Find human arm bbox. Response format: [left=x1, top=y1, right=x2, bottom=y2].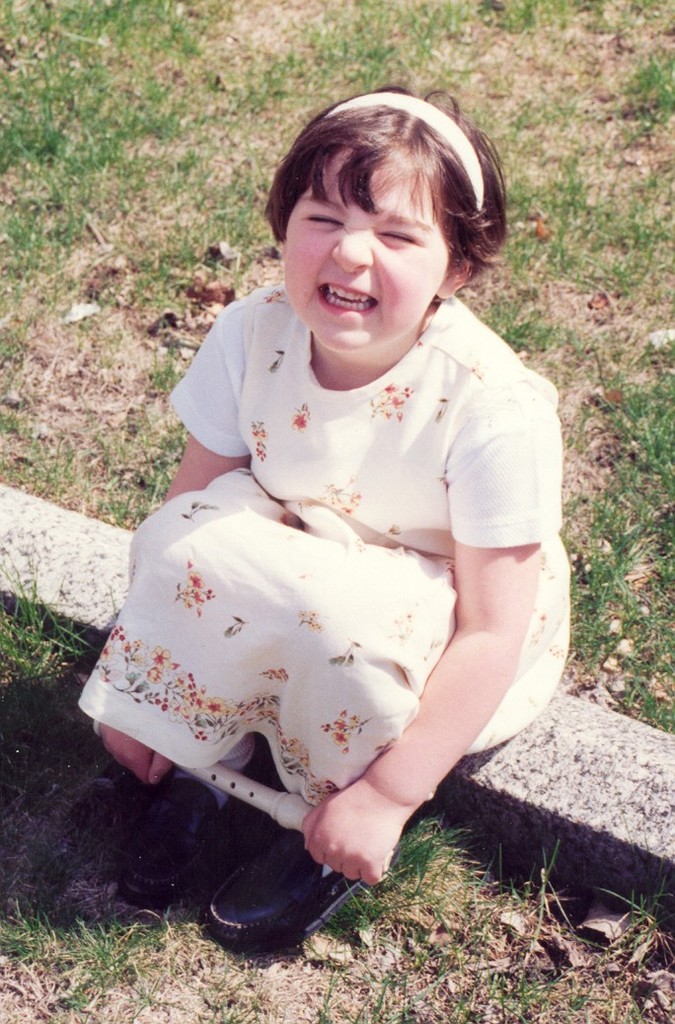
[left=75, top=305, right=261, bottom=787].
